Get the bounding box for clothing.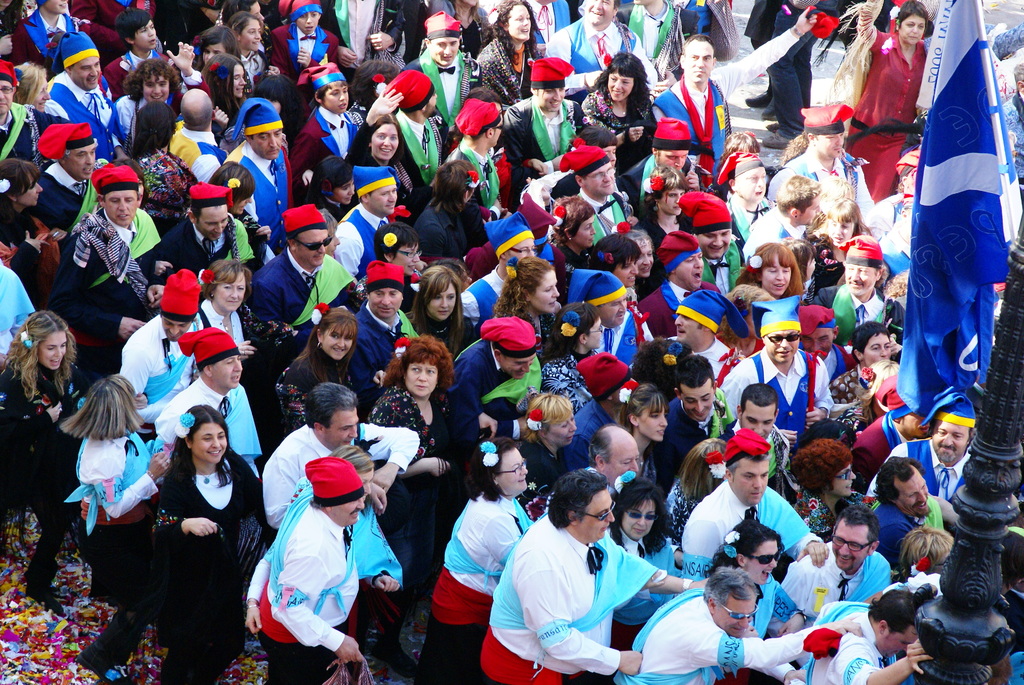
781,541,896,620.
